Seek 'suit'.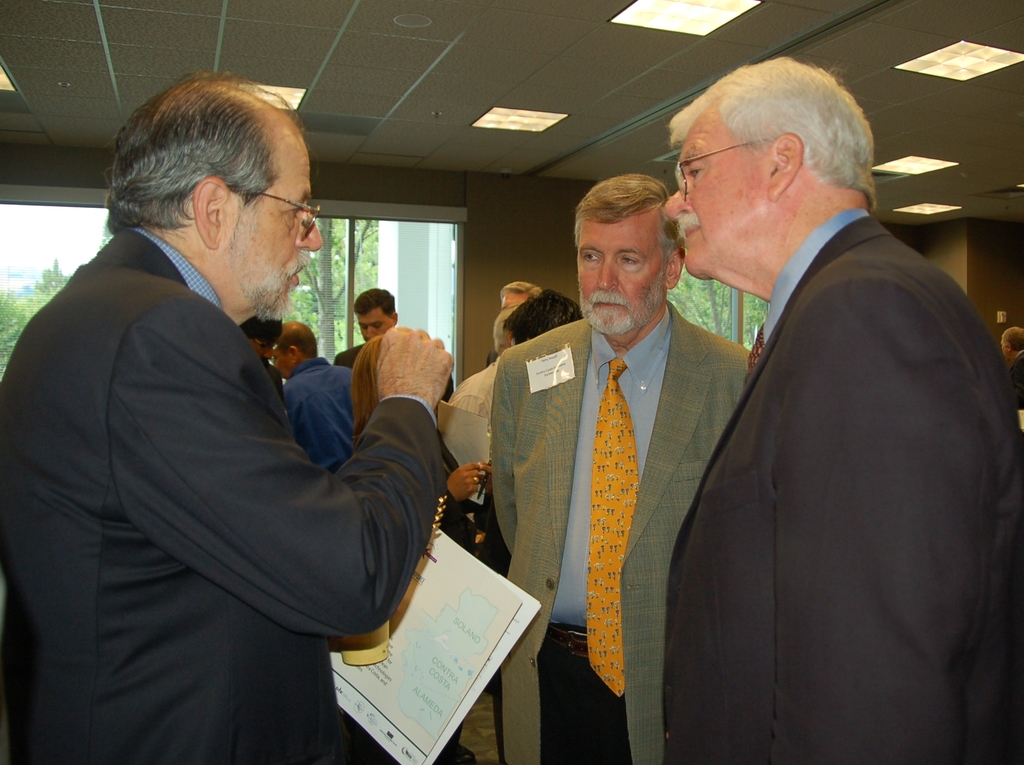
box(489, 298, 751, 764).
